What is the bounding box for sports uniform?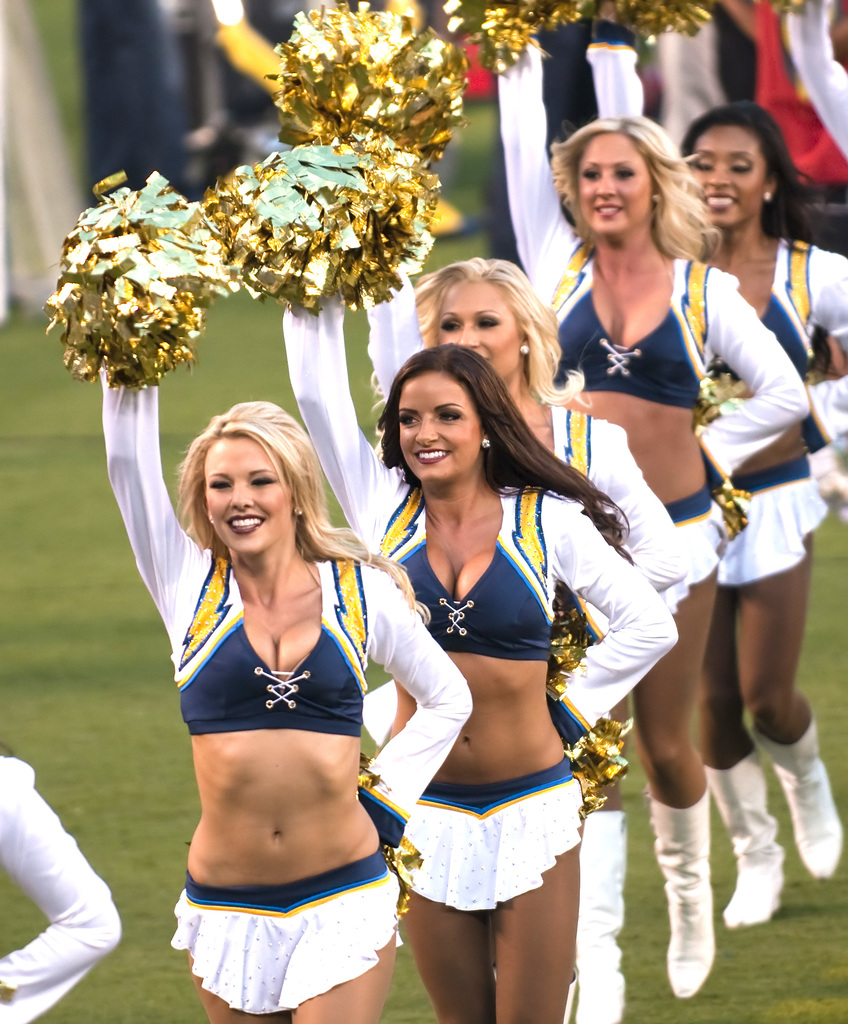
(262,0,680,1023).
